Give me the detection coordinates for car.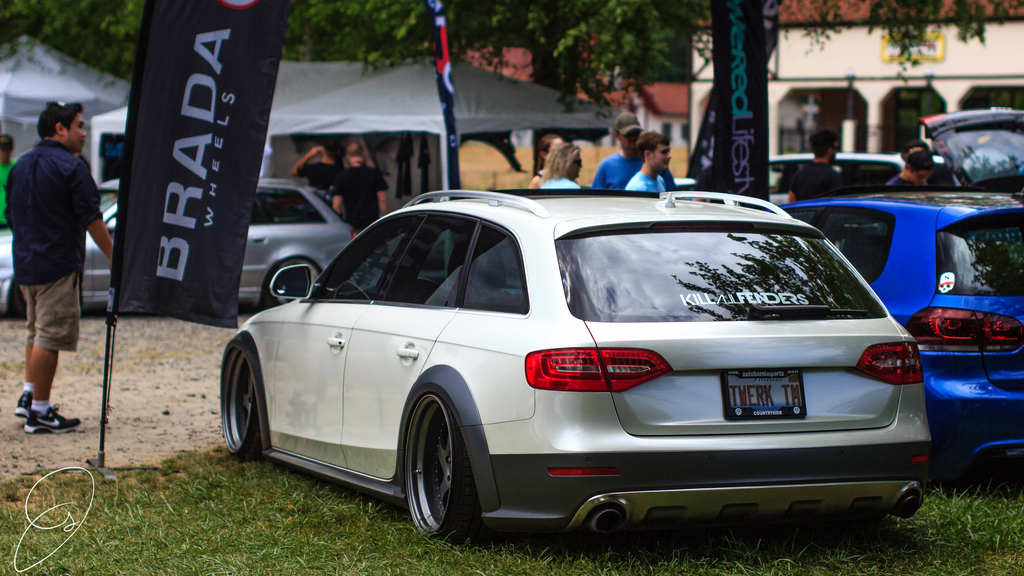
bbox=[668, 146, 950, 209].
